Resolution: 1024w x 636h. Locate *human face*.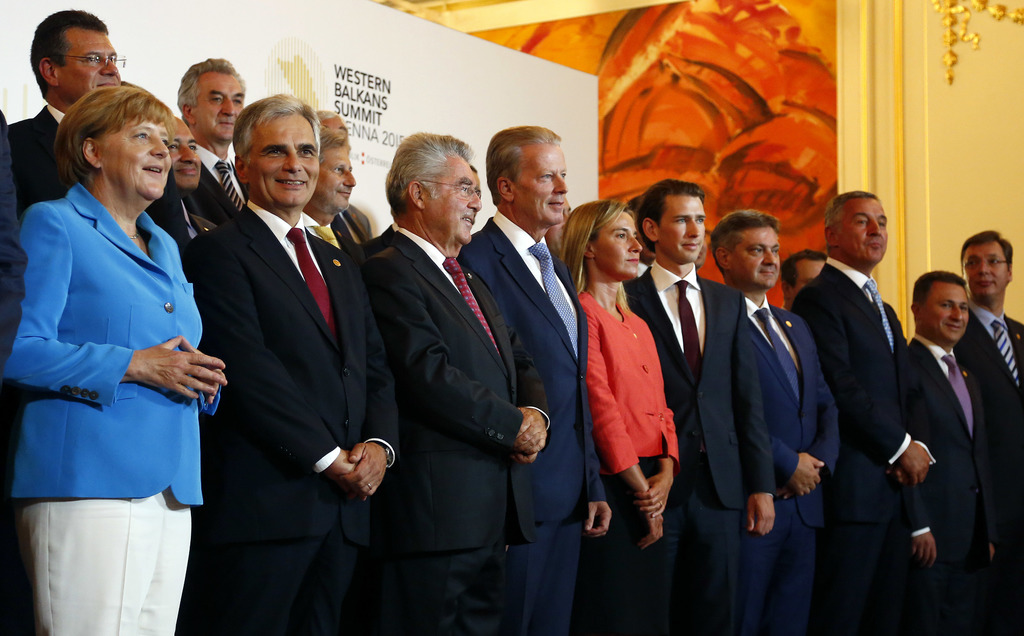
detection(57, 31, 123, 101).
